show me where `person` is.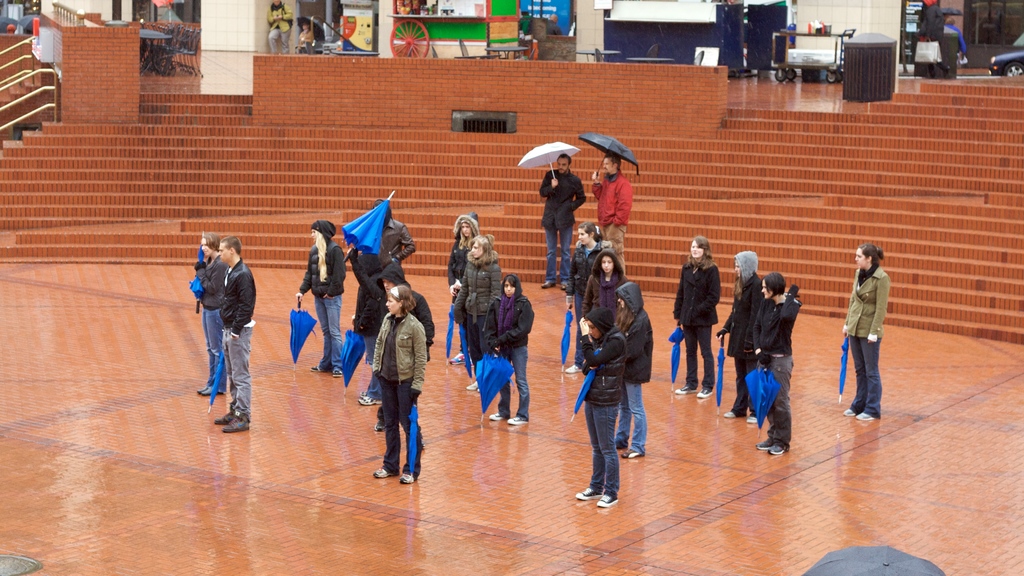
`person` is at <region>351, 248, 383, 406</region>.
